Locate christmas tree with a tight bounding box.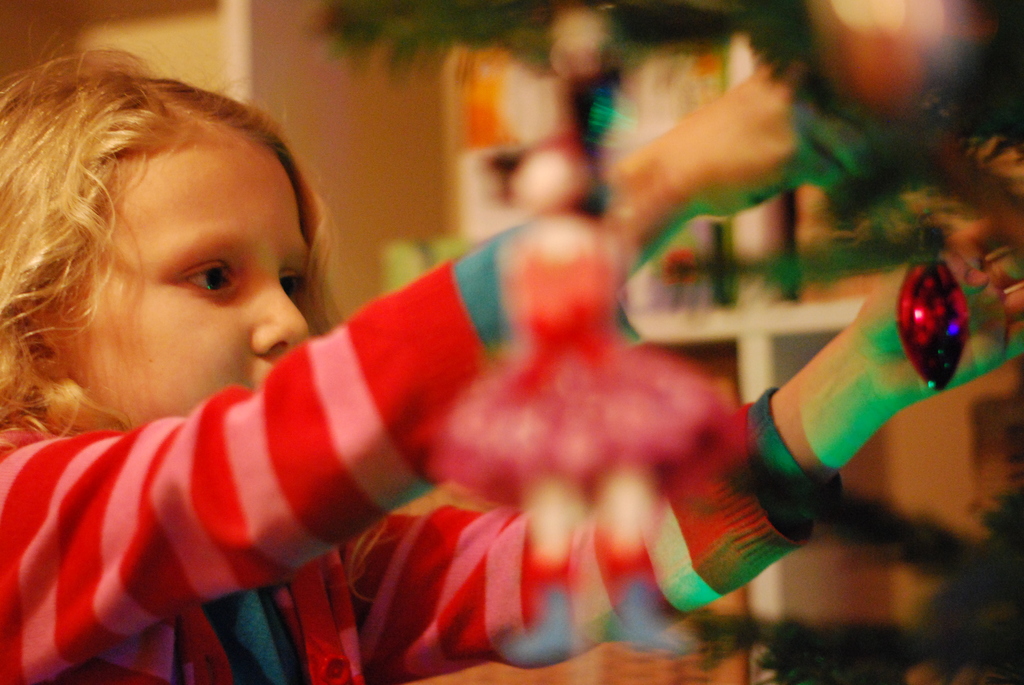
bbox(318, 0, 1023, 684).
